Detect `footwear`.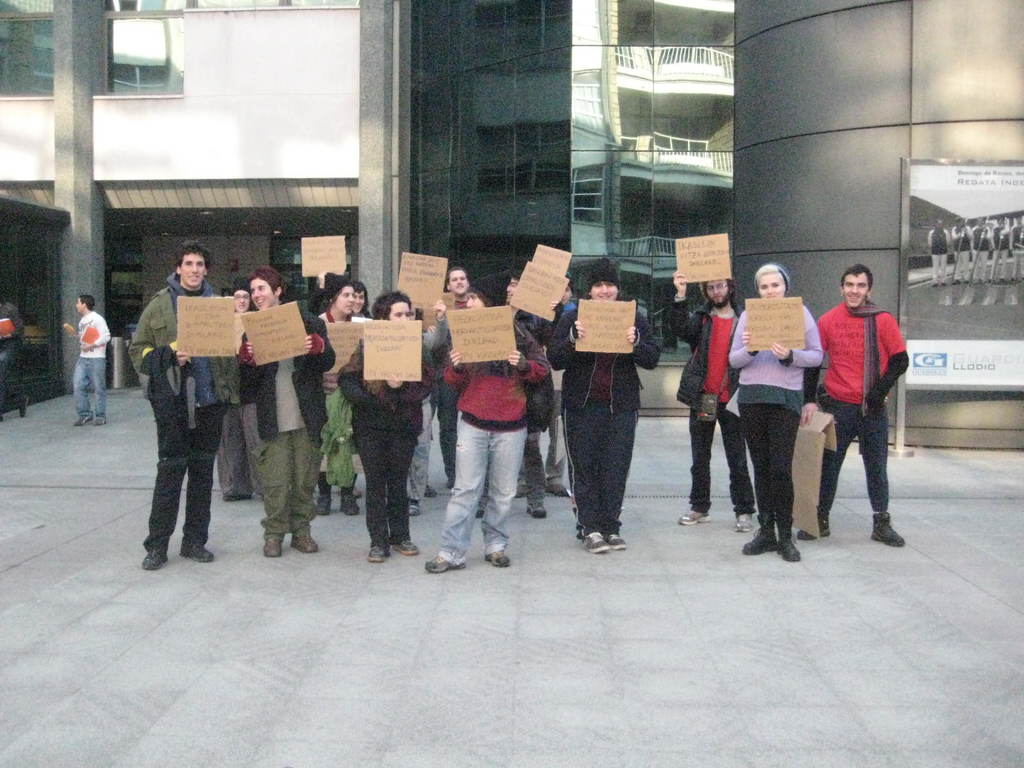
Detected at <region>549, 483, 572, 499</region>.
